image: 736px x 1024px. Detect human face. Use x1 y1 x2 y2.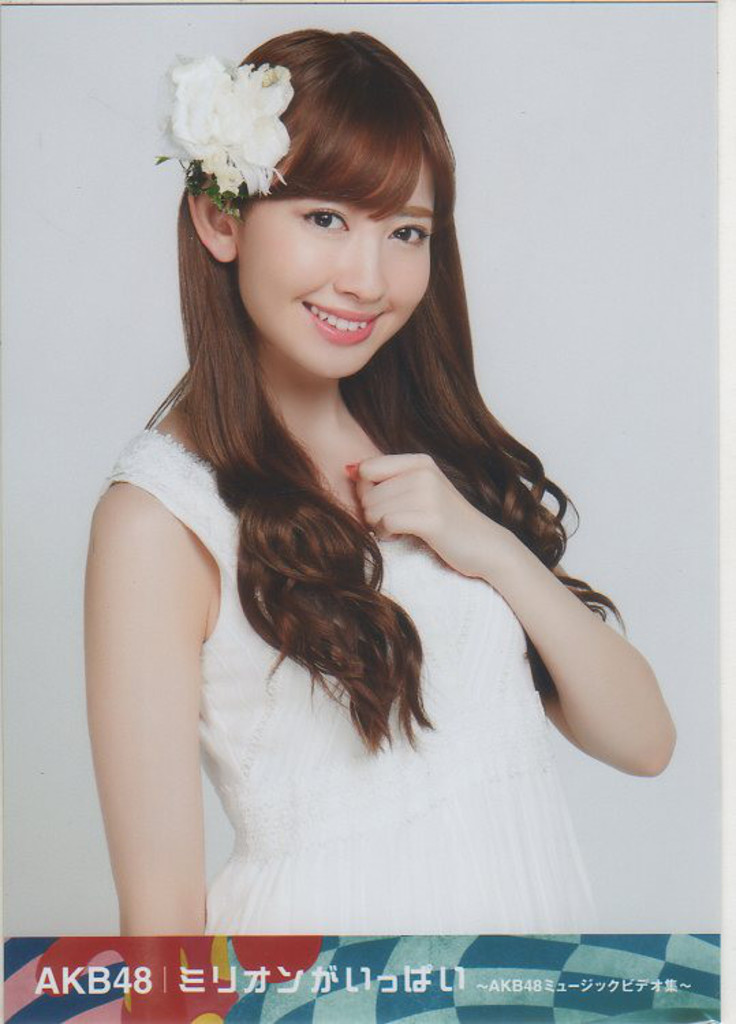
244 154 440 385.
